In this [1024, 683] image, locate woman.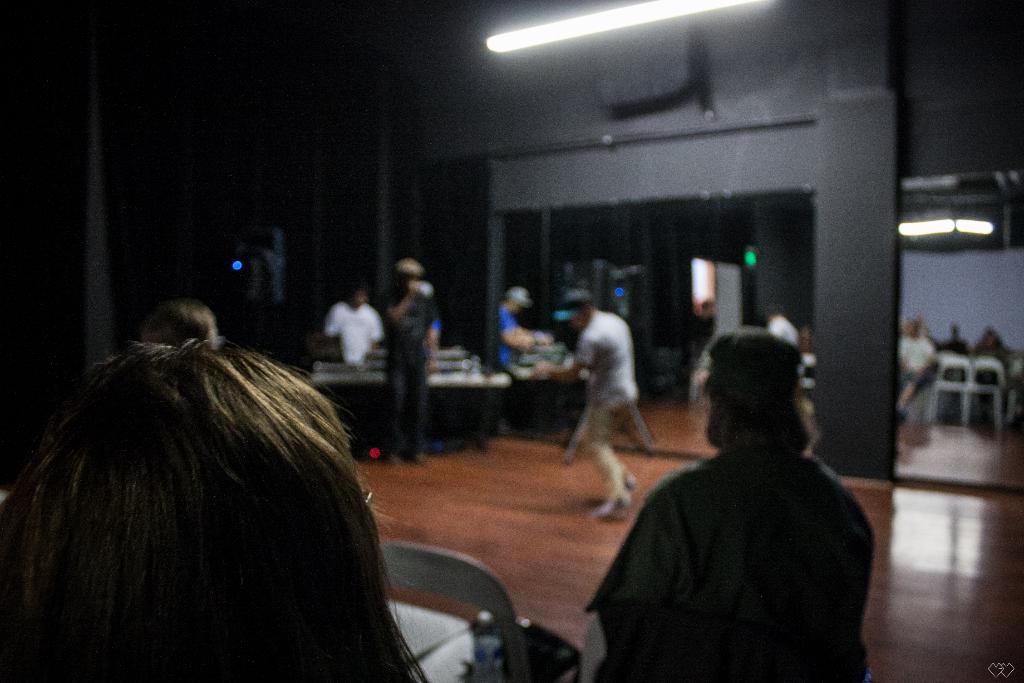
Bounding box: bbox=[0, 330, 460, 682].
